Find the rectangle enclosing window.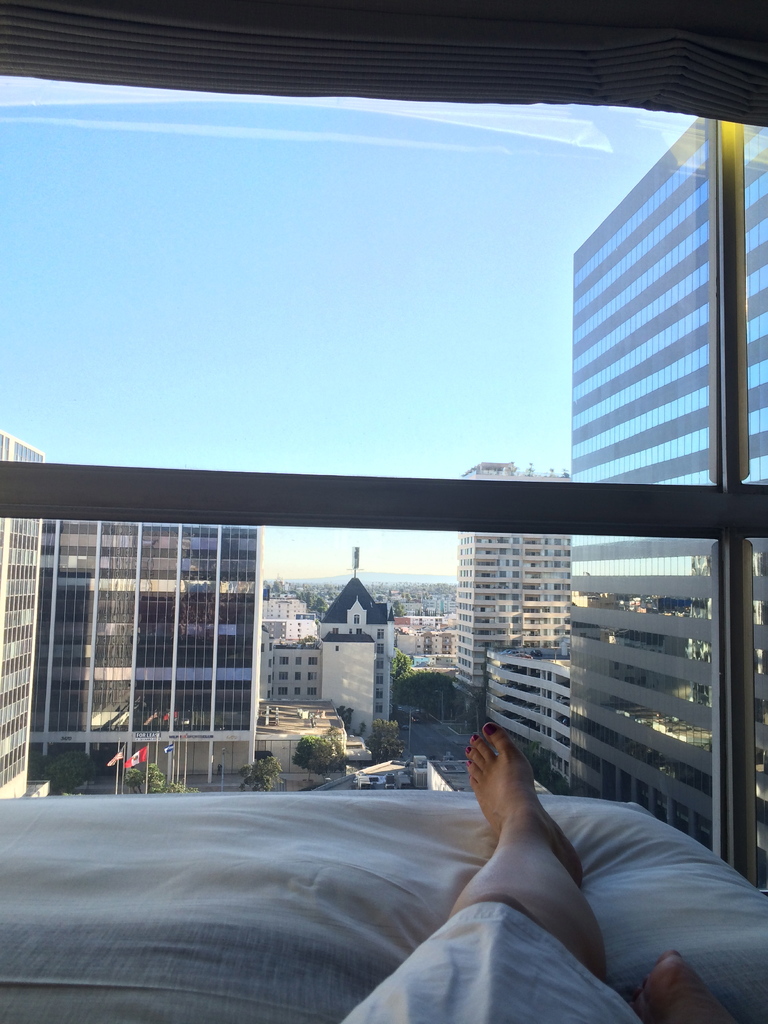
(277, 686, 292, 693).
